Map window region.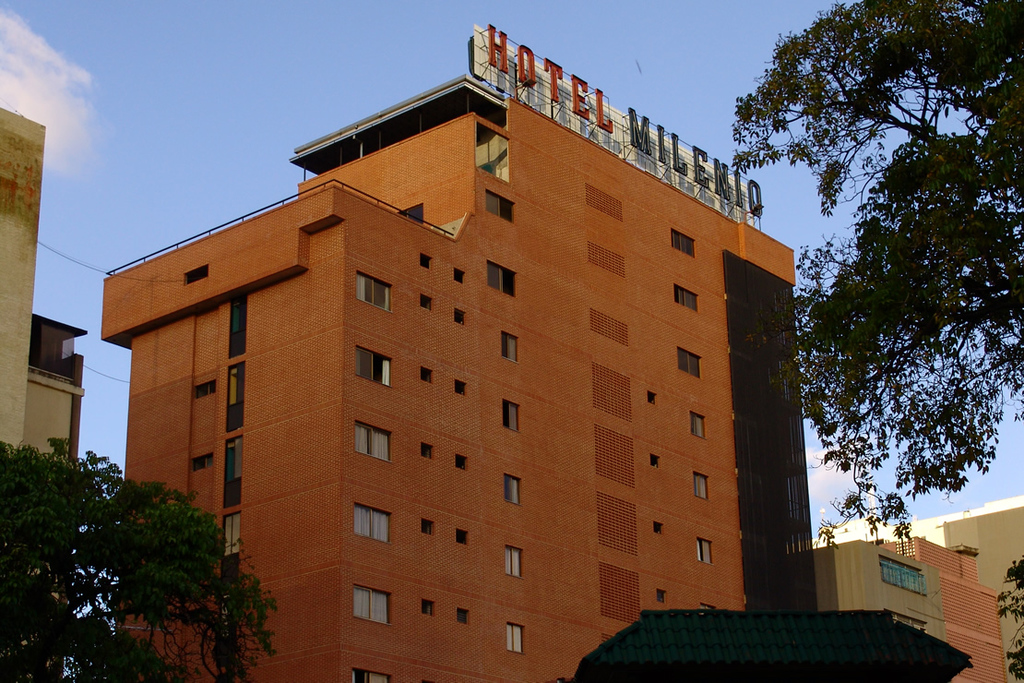
Mapped to x1=892 y1=610 x2=928 y2=631.
